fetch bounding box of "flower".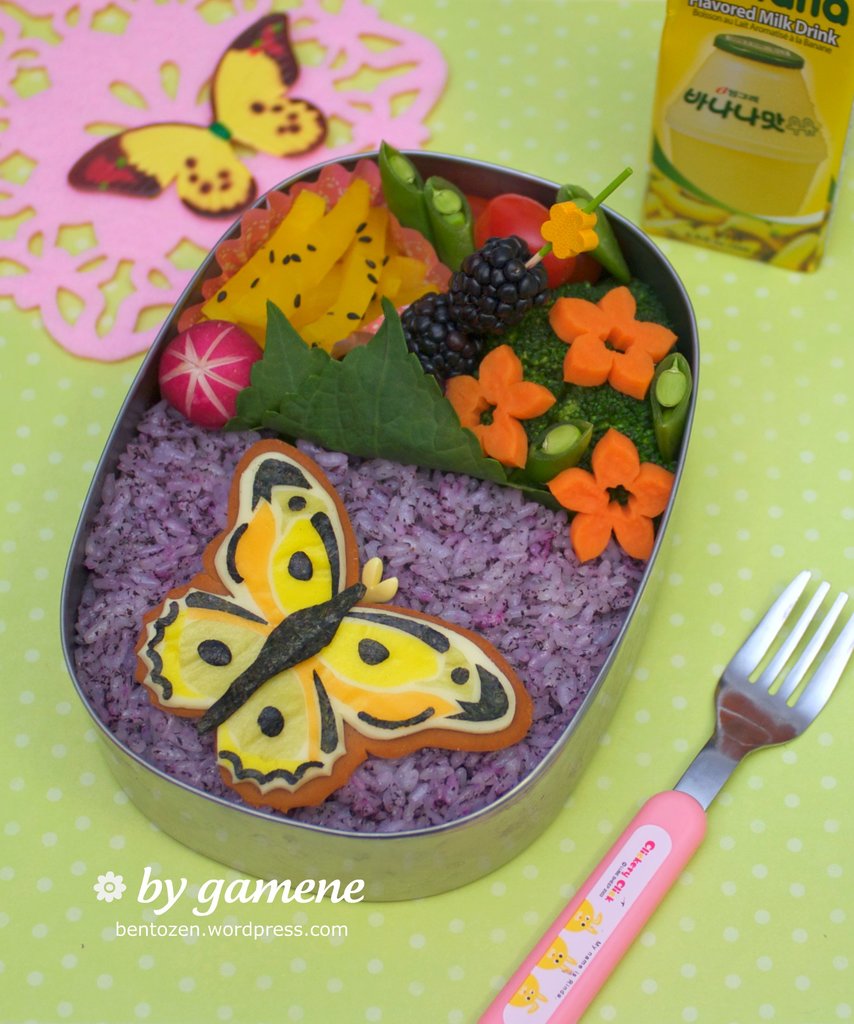
Bbox: bbox(556, 428, 654, 543).
